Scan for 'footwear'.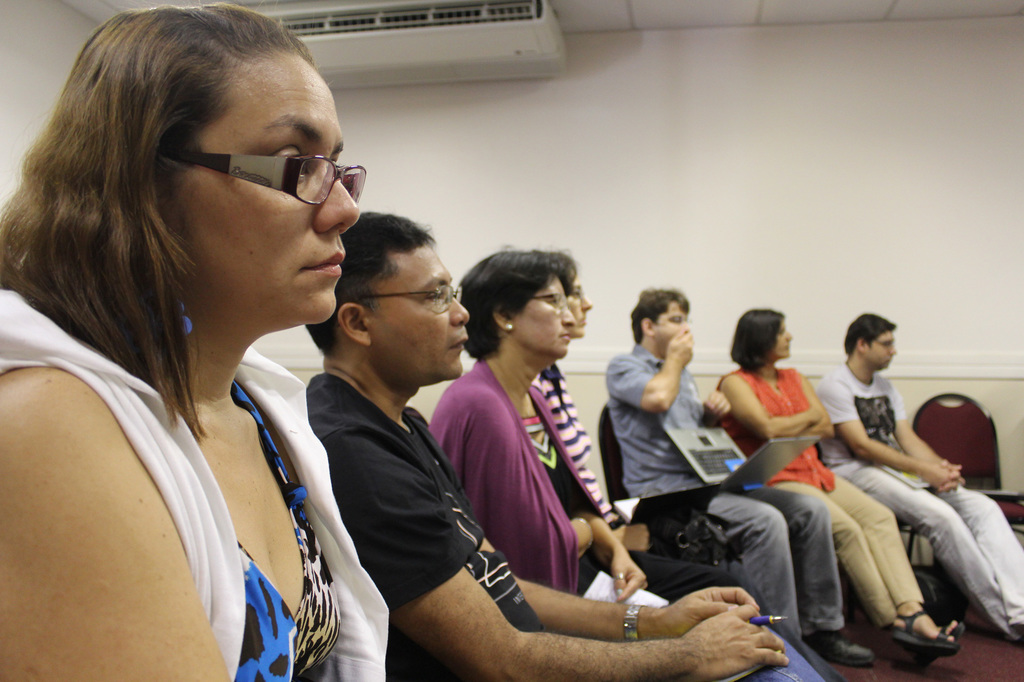
Scan result: locate(886, 619, 966, 671).
